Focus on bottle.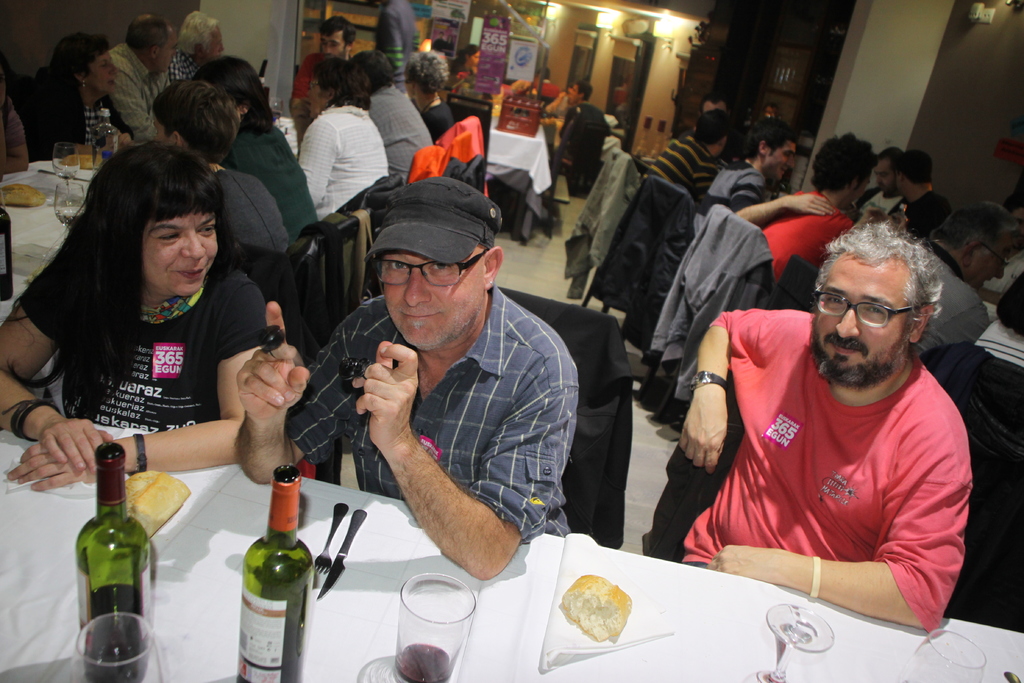
Focused at <region>90, 110, 123, 174</region>.
